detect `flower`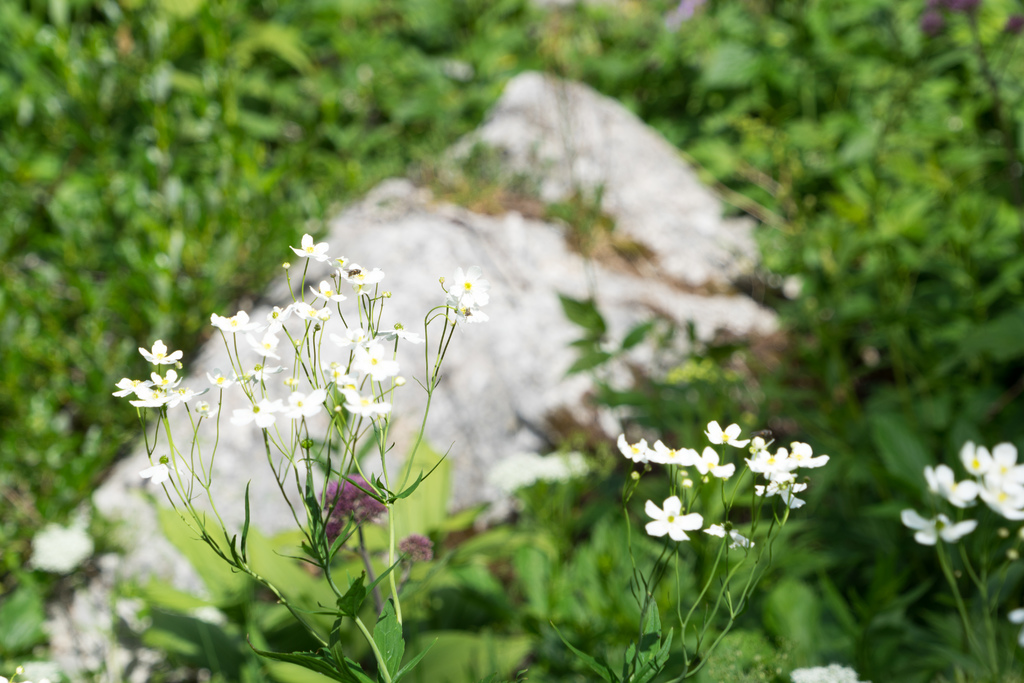
[142,454,180,483]
